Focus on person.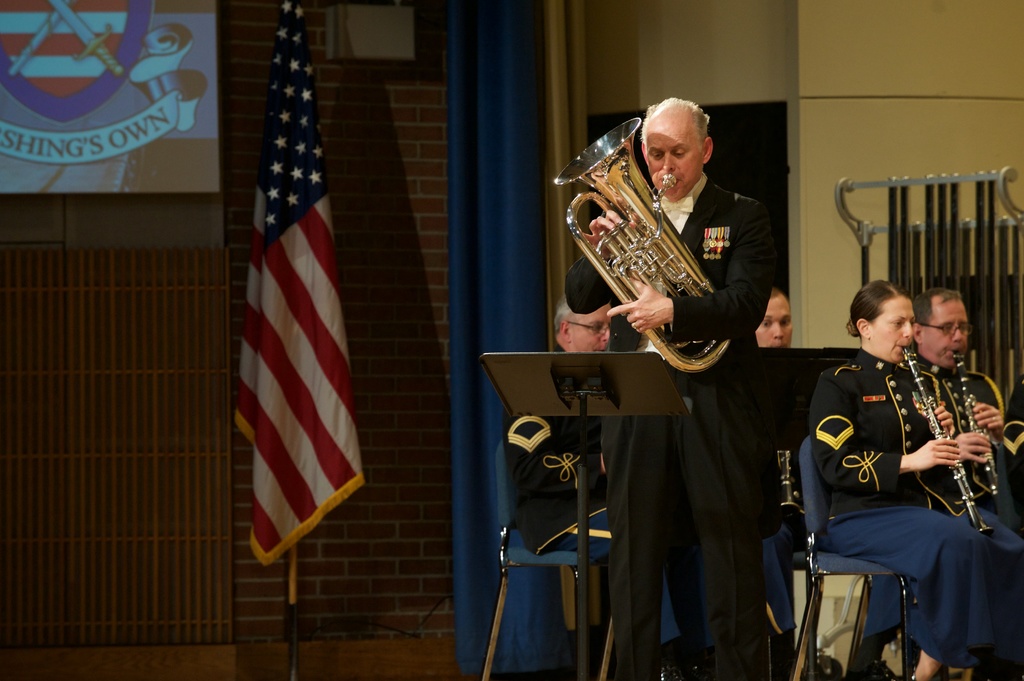
Focused at <region>844, 287, 1023, 680</region>.
